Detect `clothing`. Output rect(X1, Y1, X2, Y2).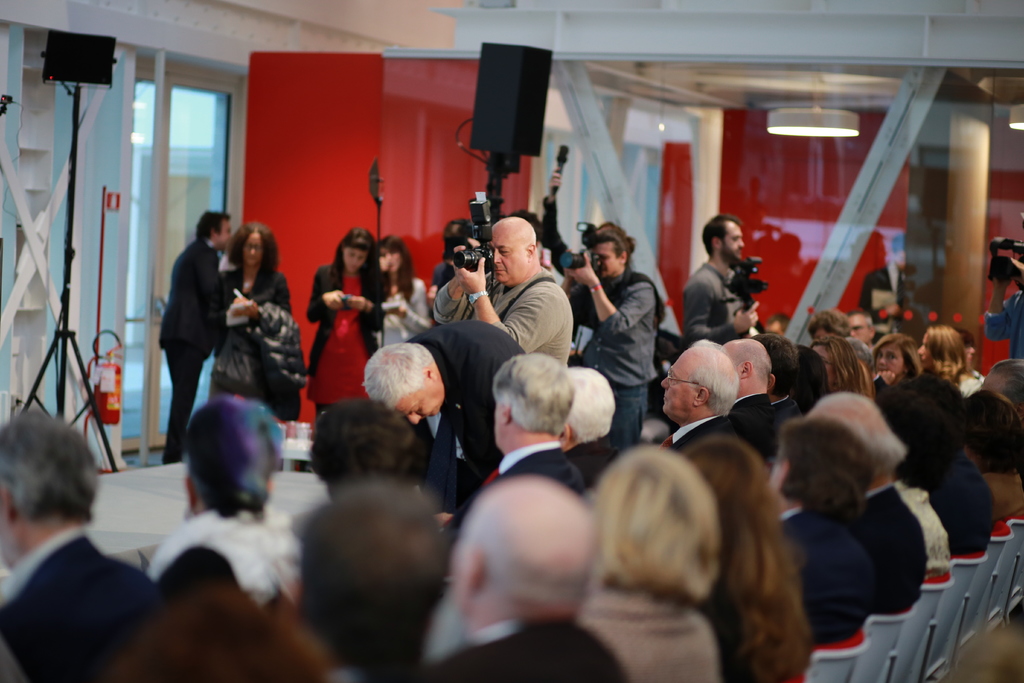
rect(779, 502, 871, 651).
